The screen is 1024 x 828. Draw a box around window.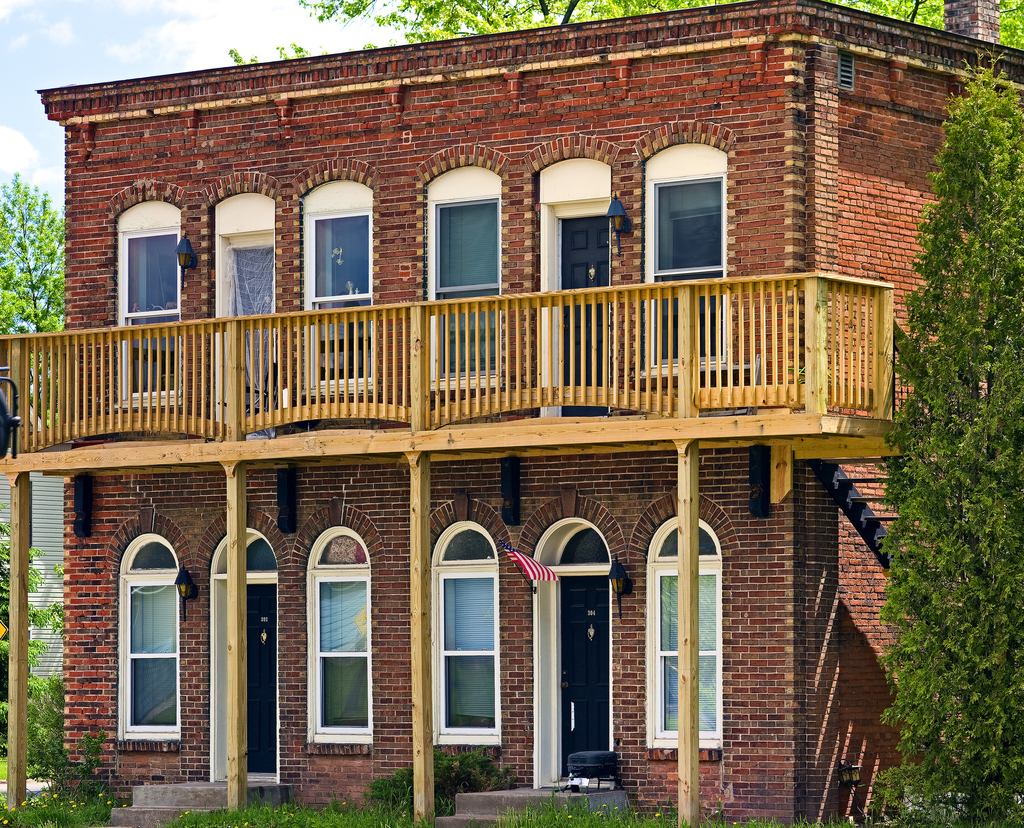
bbox(433, 198, 497, 378).
